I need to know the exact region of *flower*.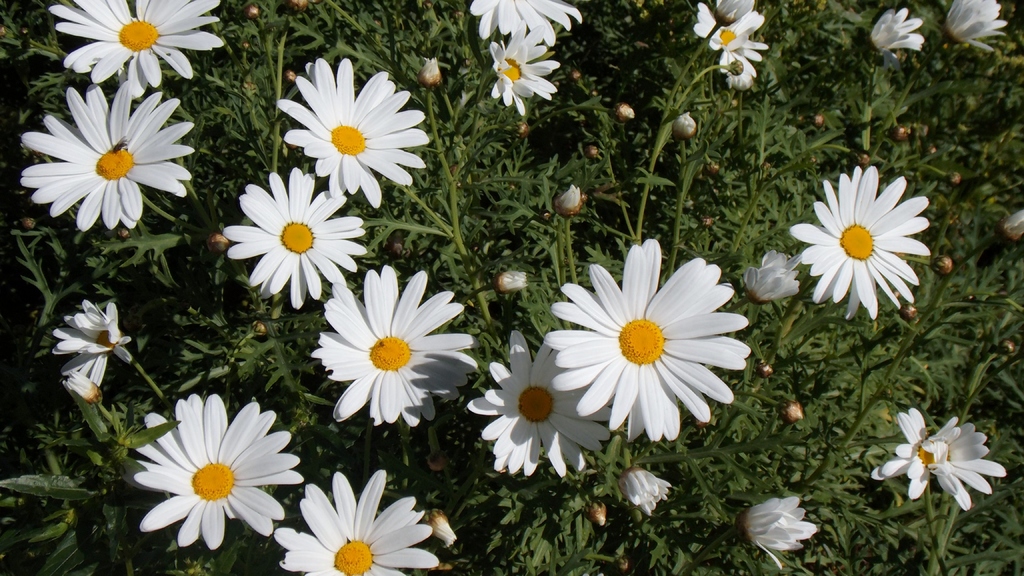
Region: <bbox>221, 167, 368, 312</bbox>.
